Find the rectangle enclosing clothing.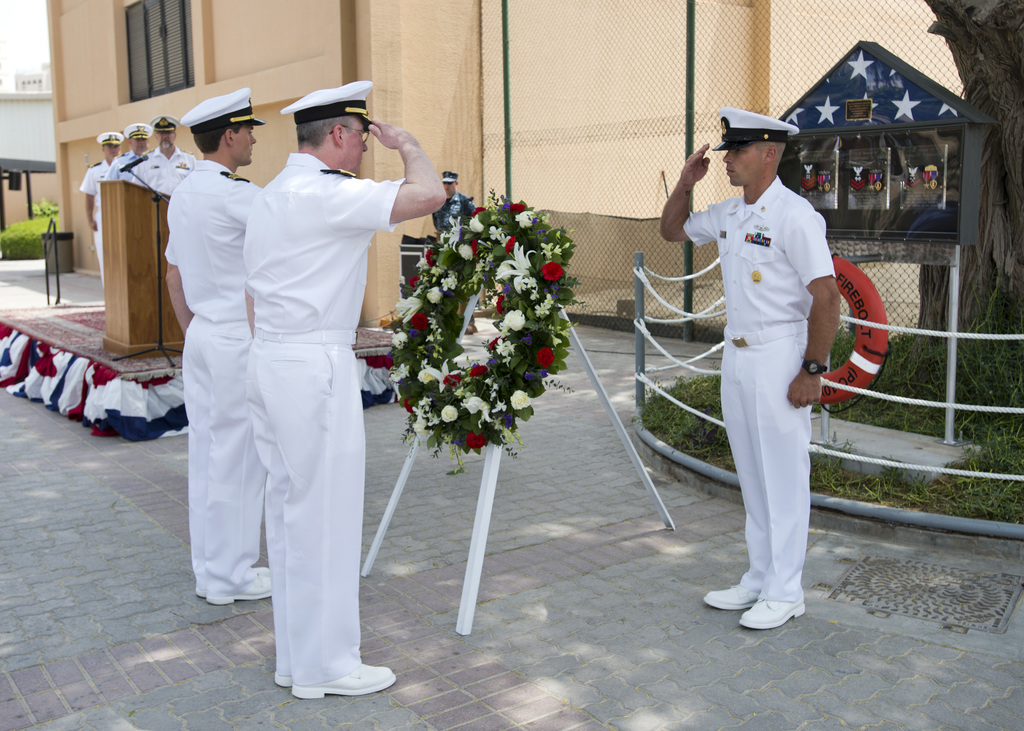
(left=165, top=157, right=264, bottom=595).
